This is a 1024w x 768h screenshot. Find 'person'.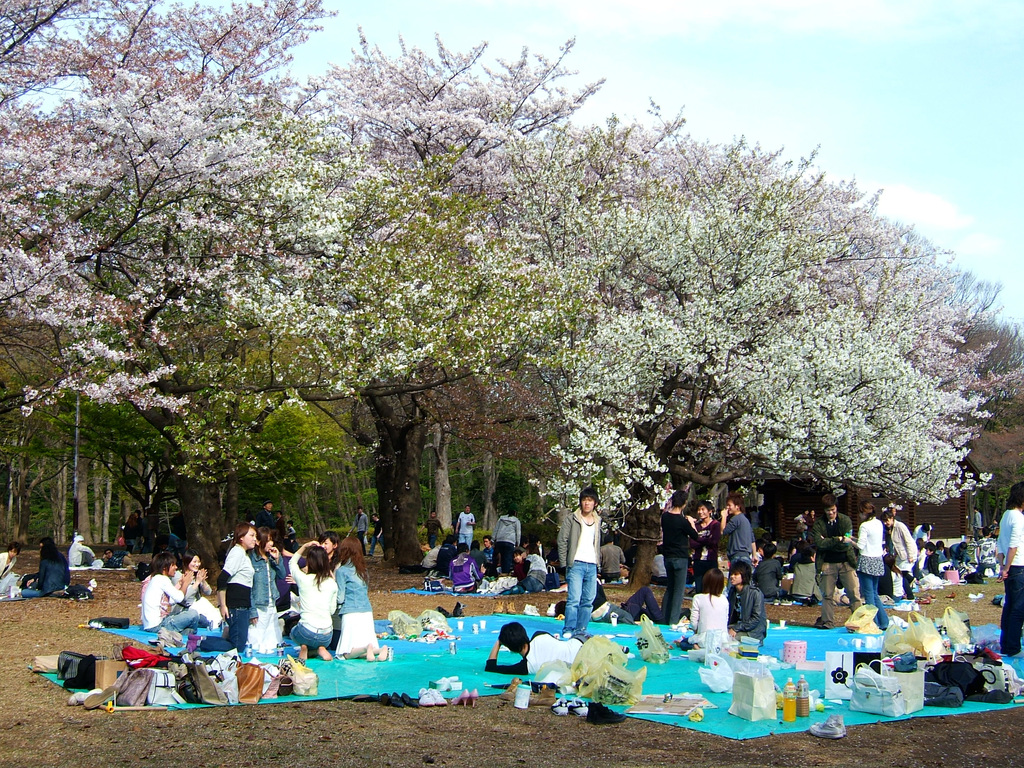
Bounding box: 995,484,1023,657.
